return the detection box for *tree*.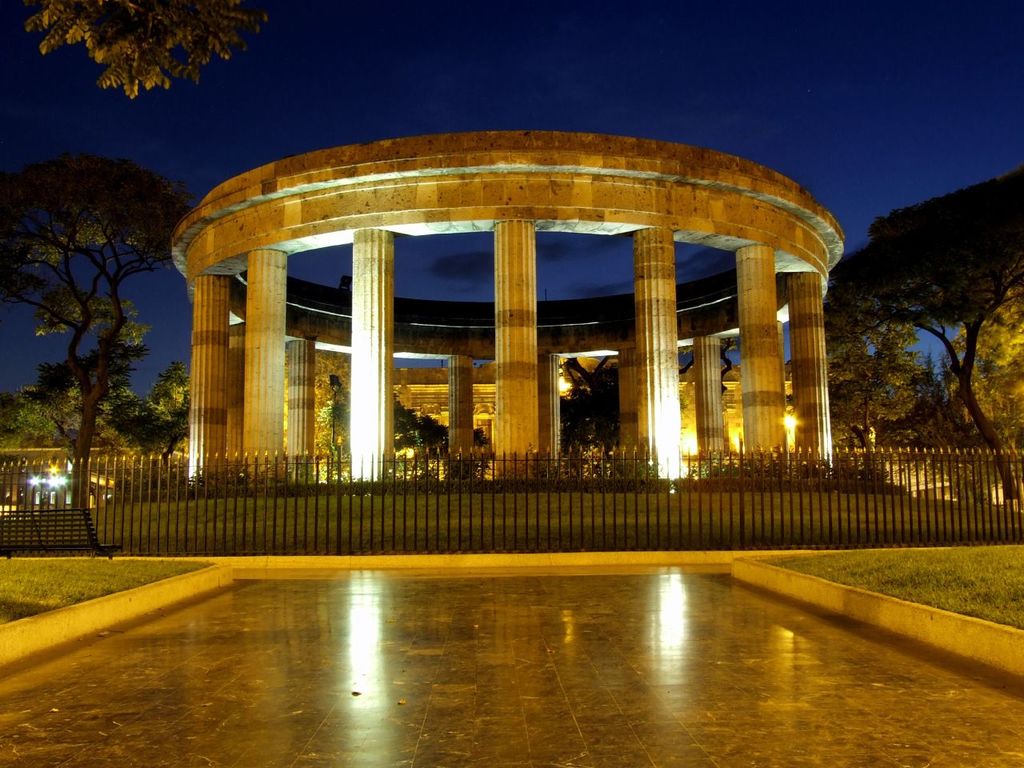
x1=945 y1=287 x2=1023 y2=546.
